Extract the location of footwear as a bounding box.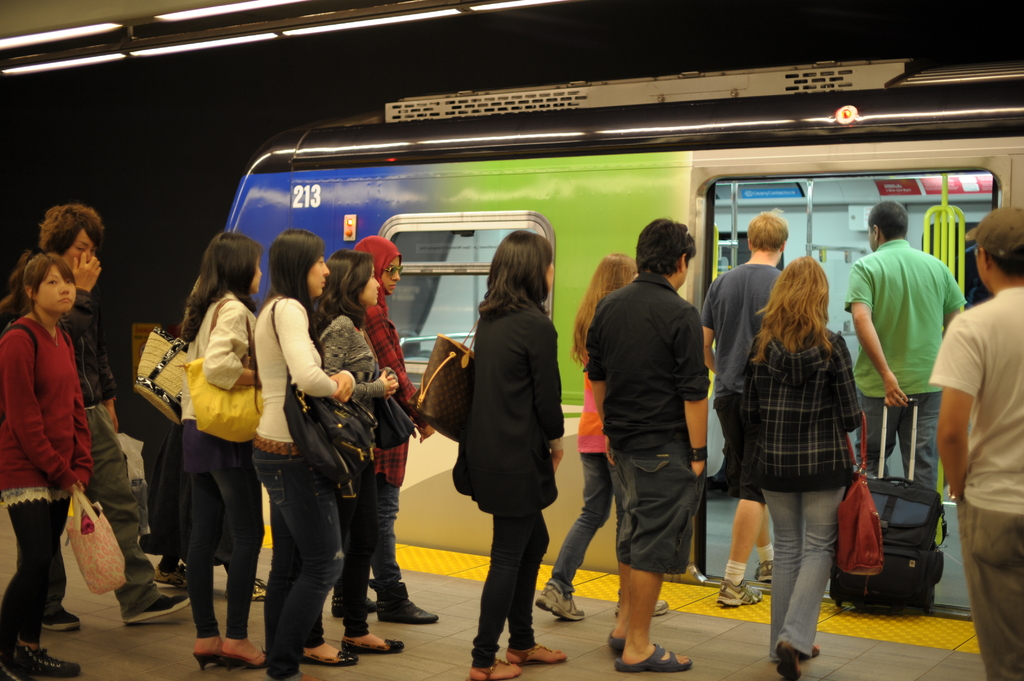
region(44, 604, 81, 628).
